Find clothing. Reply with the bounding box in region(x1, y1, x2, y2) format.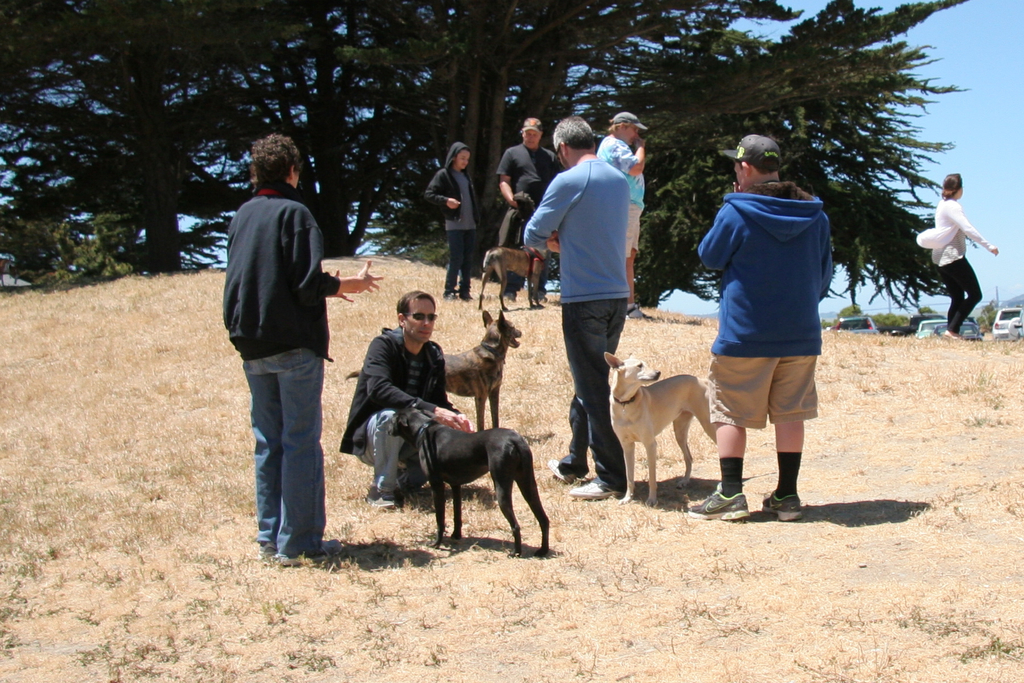
region(430, 135, 485, 293).
